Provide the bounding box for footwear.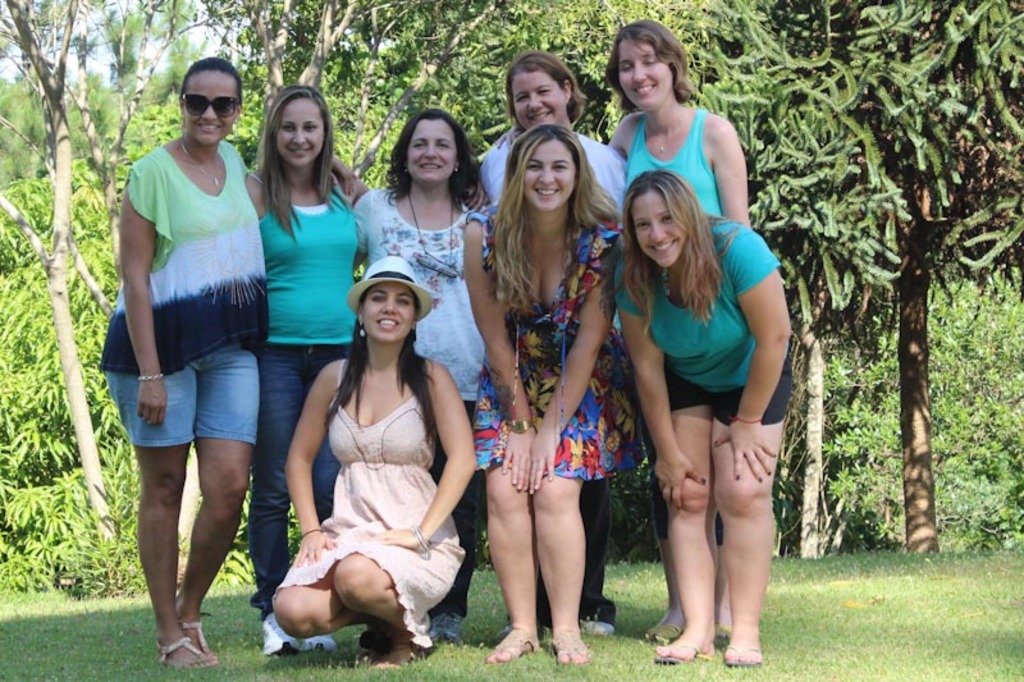
Rect(257, 613, 307, 660).
